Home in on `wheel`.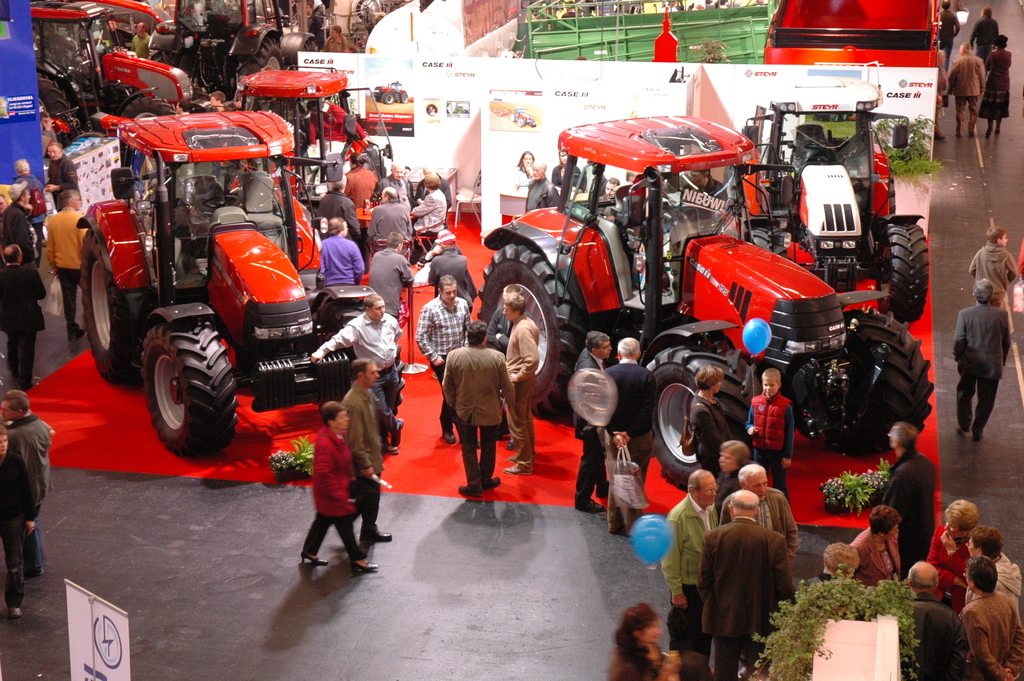
Homed in at (316, 299, 404, 417).
